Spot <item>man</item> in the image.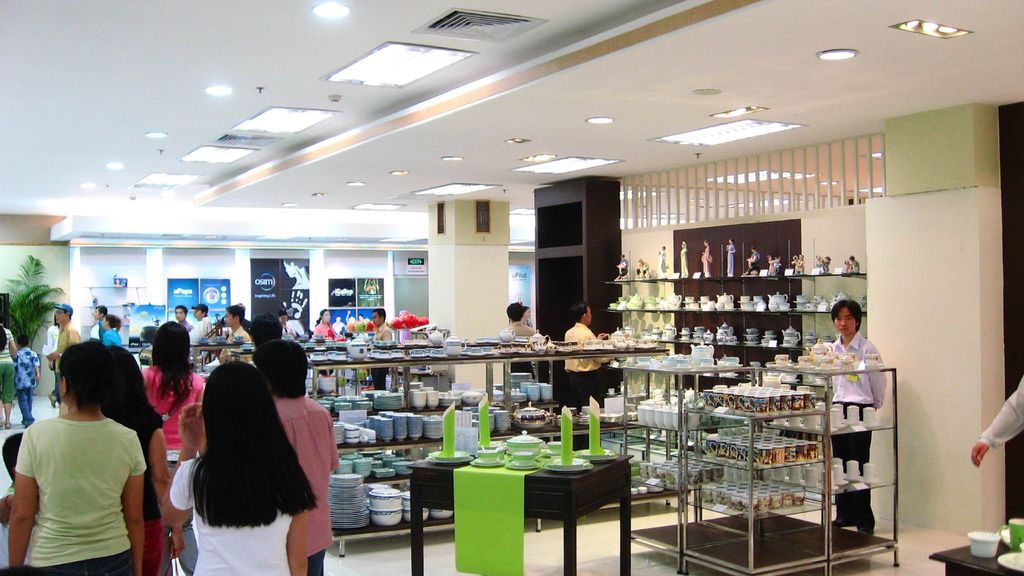
<item>man</item> found at [x1=829, y1=301, x2=886, y2=540].
